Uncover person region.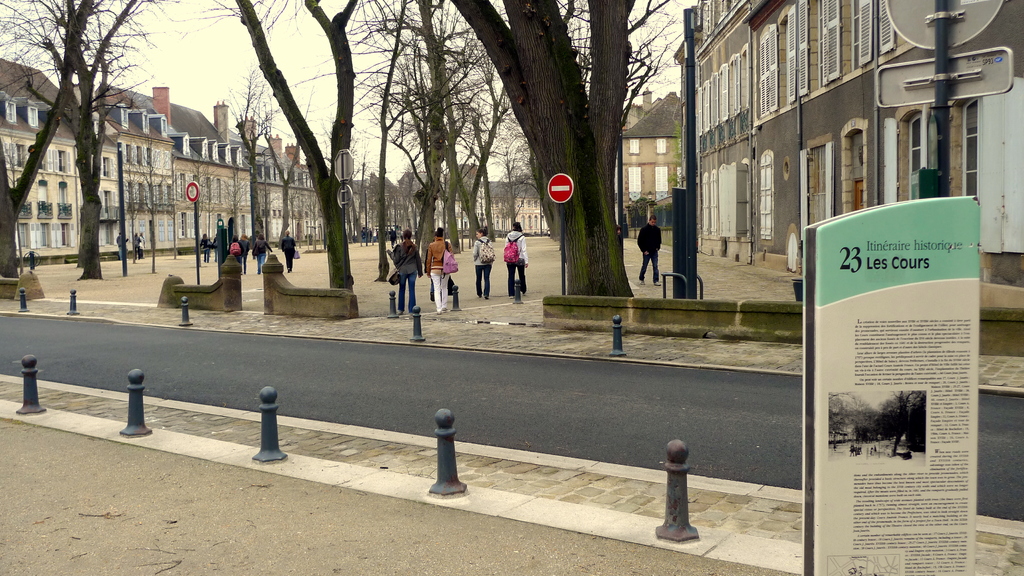
Uncovered: bbox=[637, 220, 660, 286].
